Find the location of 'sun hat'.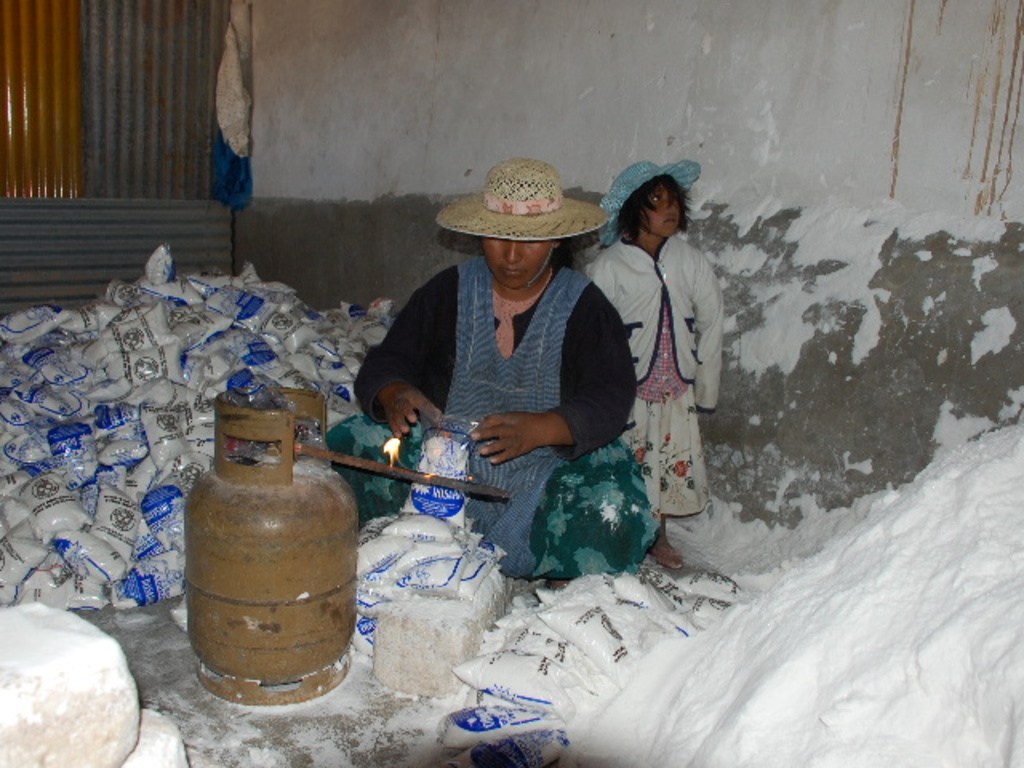
Location: [left=427, top=157, right=611, bottom=242].
